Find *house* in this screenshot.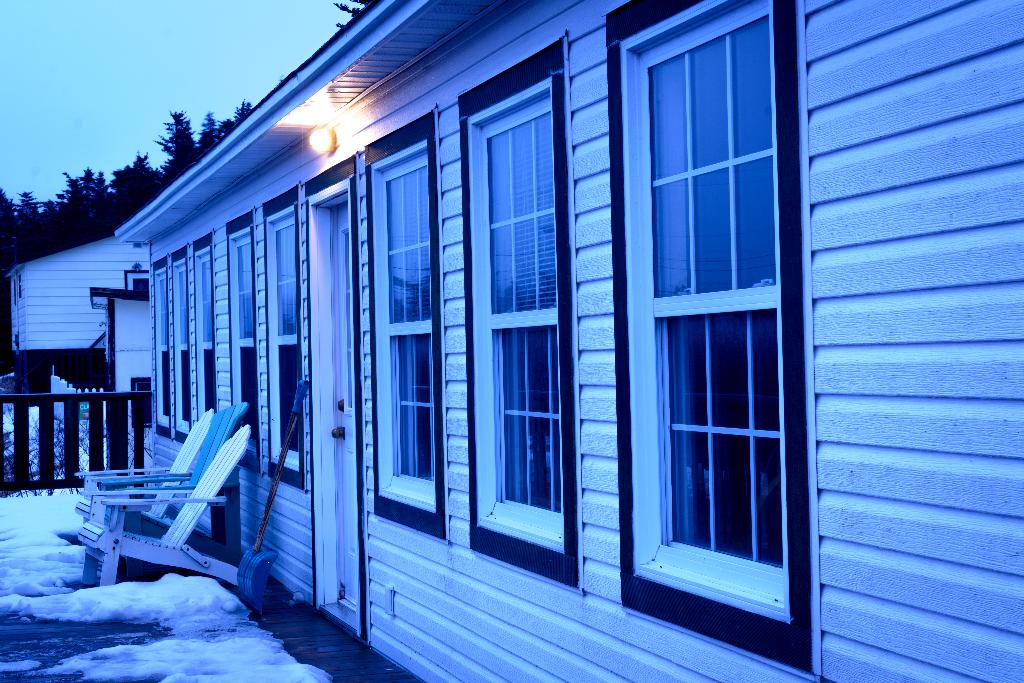
The bounding box for *house* is 4, 232, 149, 395.
